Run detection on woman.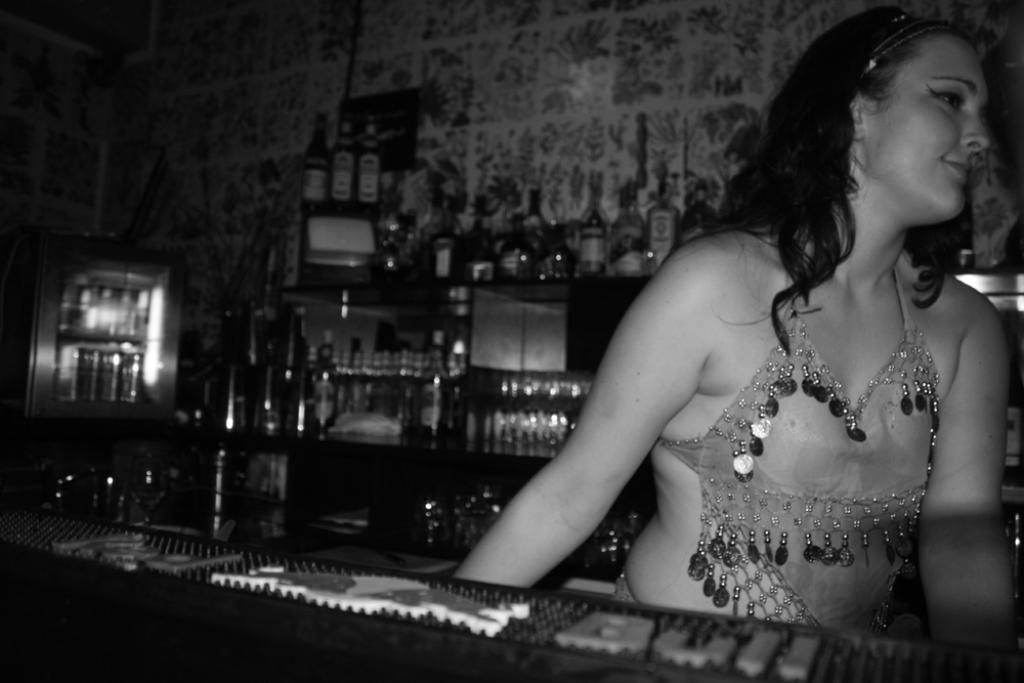
Result: locate(434, 45, 1009, 645).
